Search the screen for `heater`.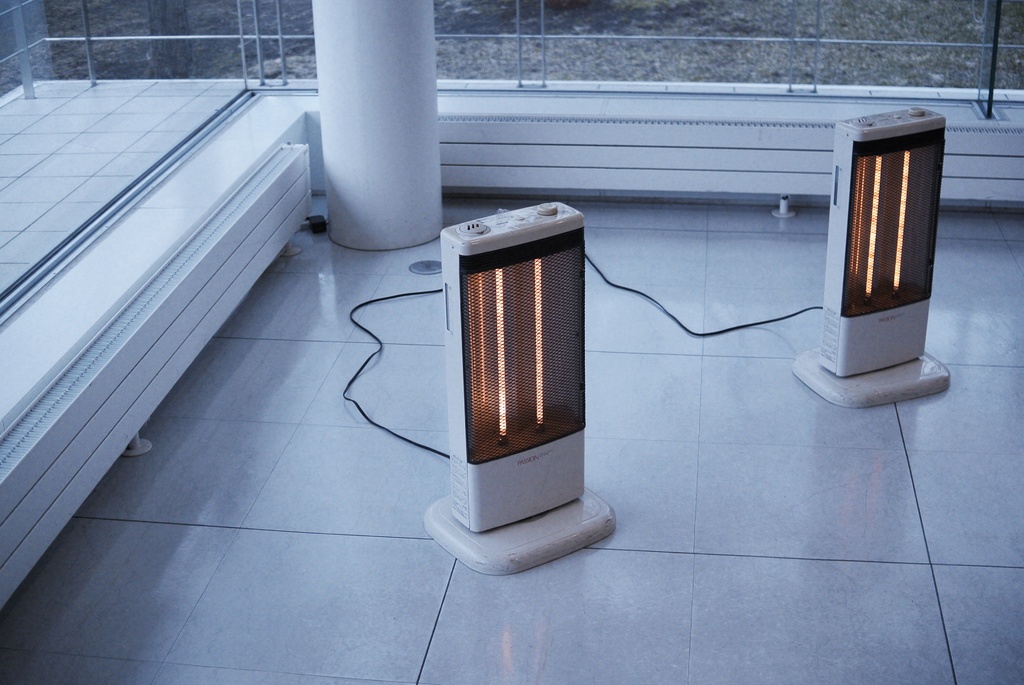
Found at crop(791, 102, 951, 409).
